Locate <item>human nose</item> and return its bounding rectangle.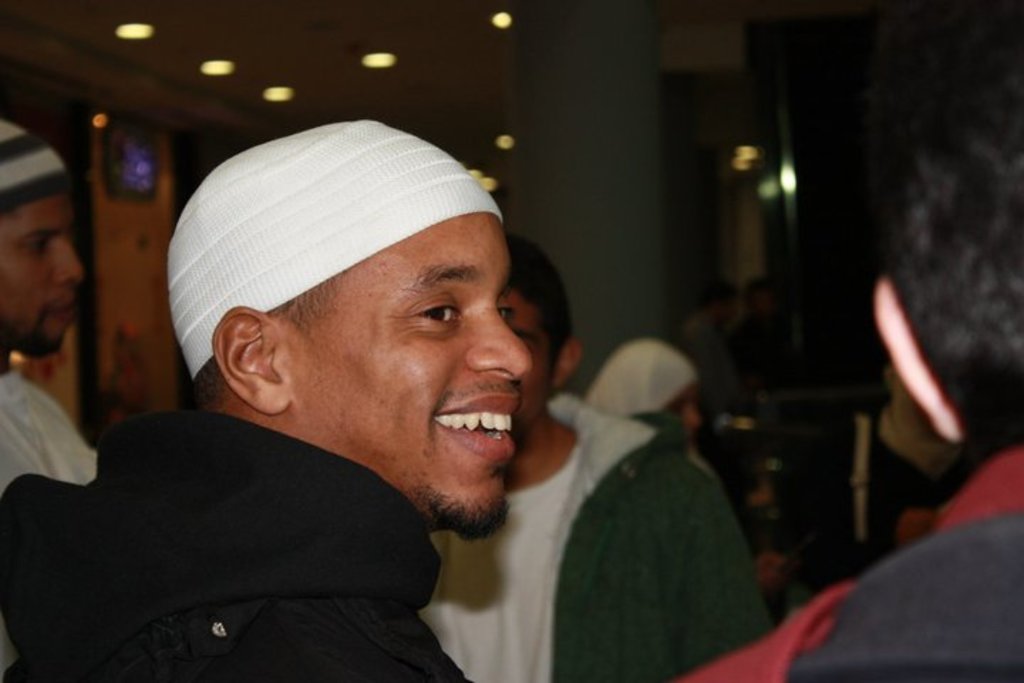
<bbox>466, 306, 536, 384</bbox>.
